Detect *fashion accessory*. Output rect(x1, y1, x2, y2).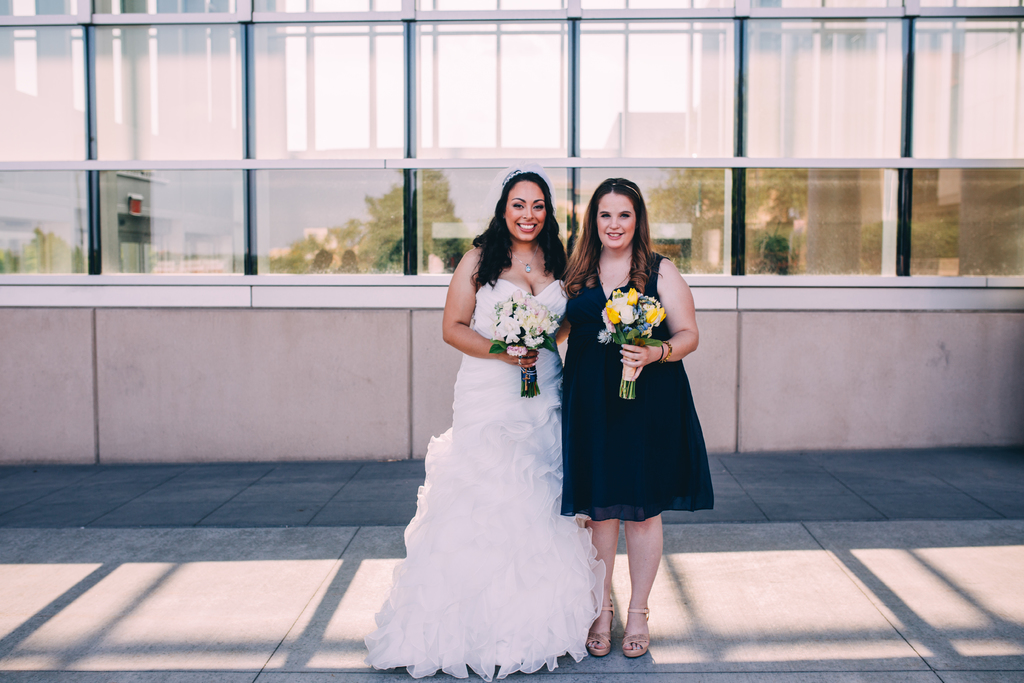
rect(502, 168, 524, 184).
